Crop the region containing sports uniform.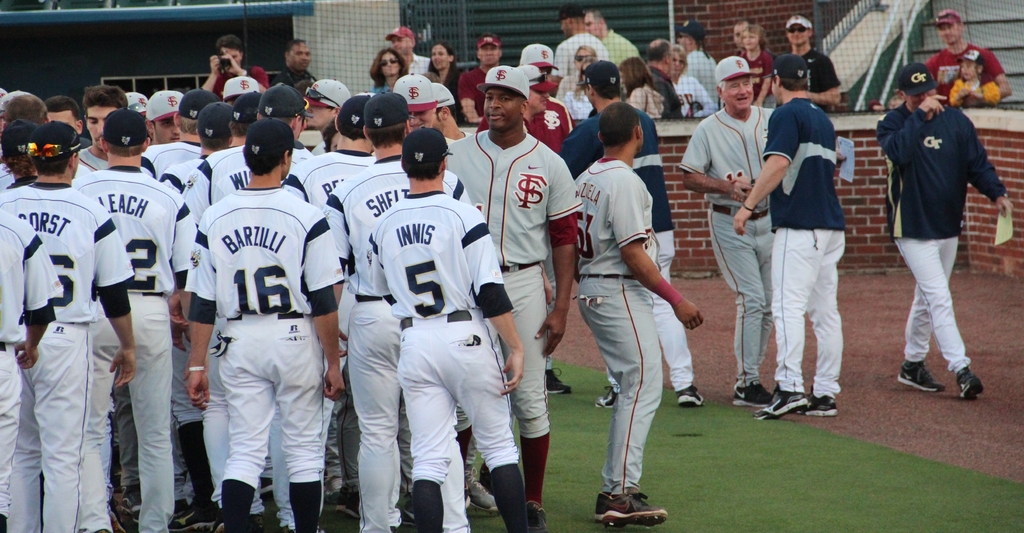
Crop region: 668/95/781/385.
